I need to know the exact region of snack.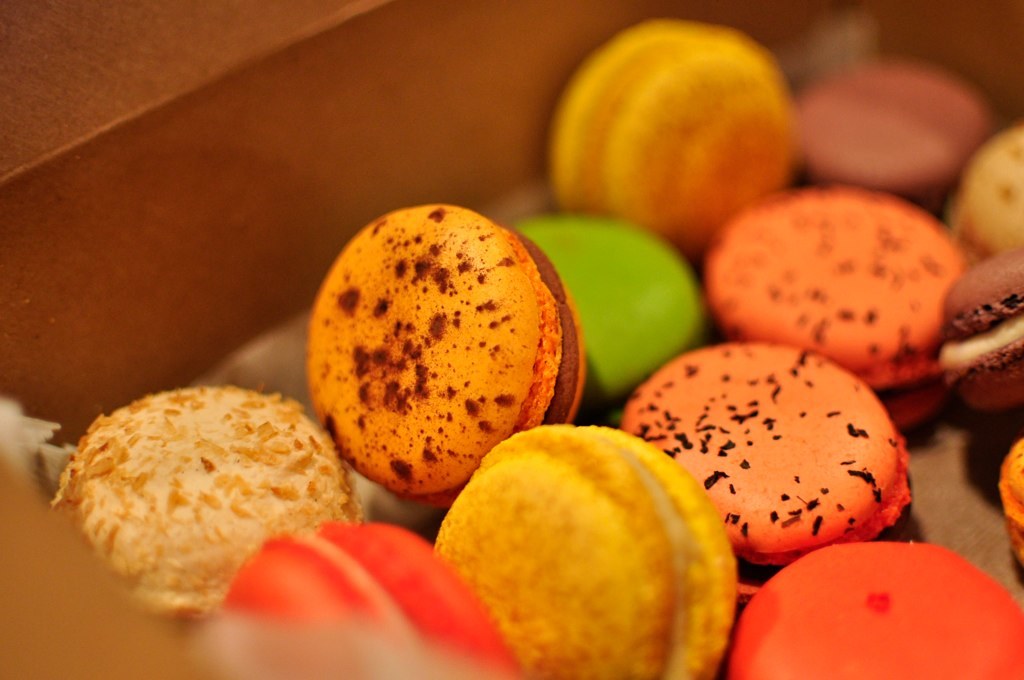
Region: 40 394 336 619.
